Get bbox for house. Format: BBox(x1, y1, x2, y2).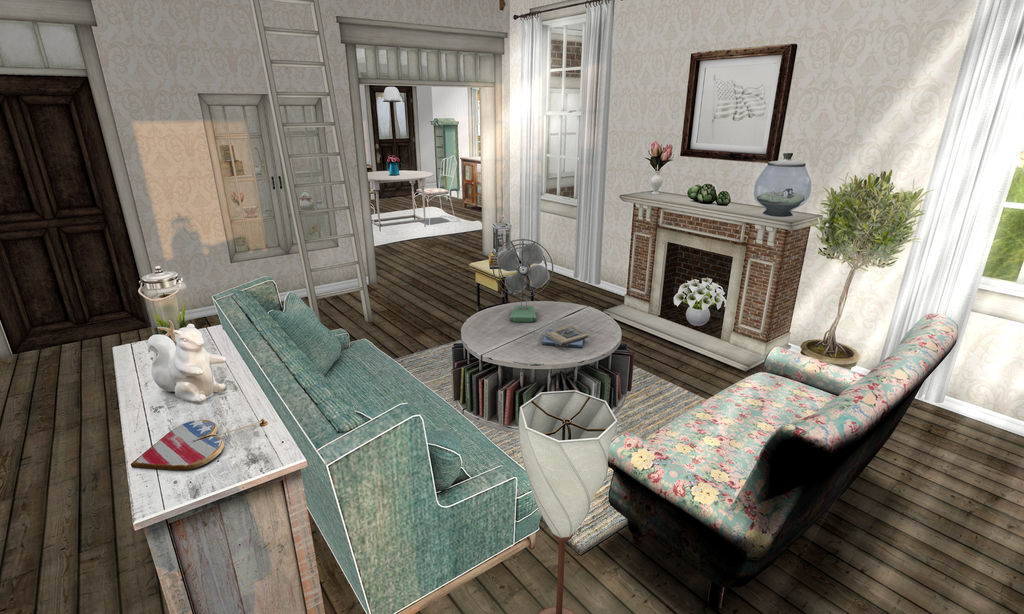
BBox(0, 0, 961, 588).
